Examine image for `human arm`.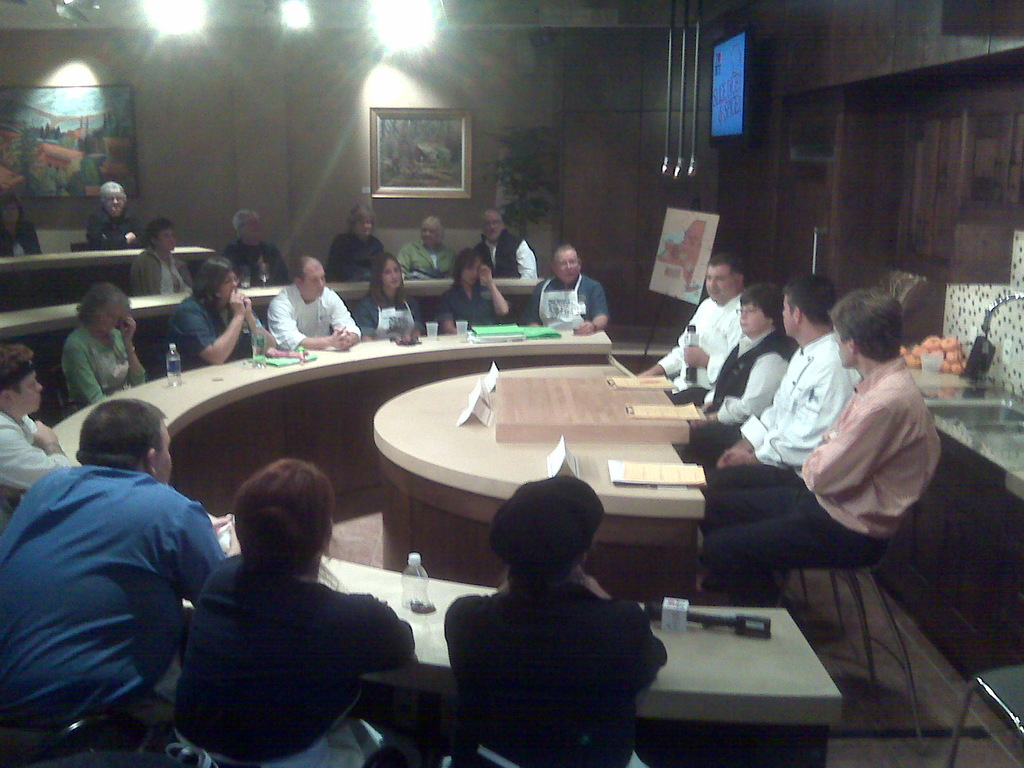
Examination result: (409,294,430,349).
